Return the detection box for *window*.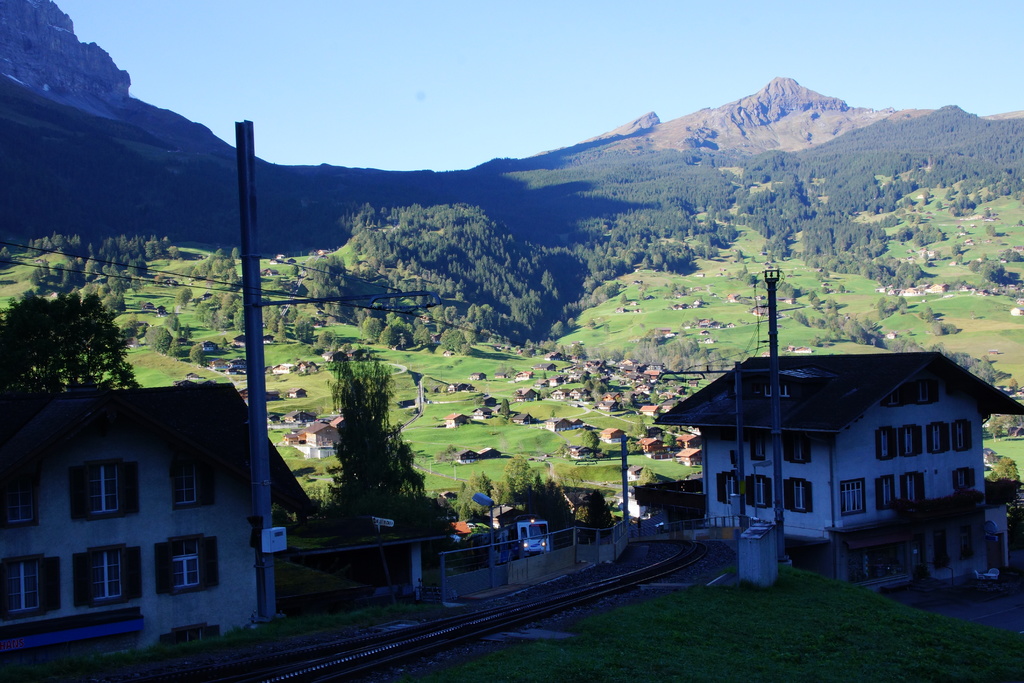
bbox(0, 466, 38, 534).
